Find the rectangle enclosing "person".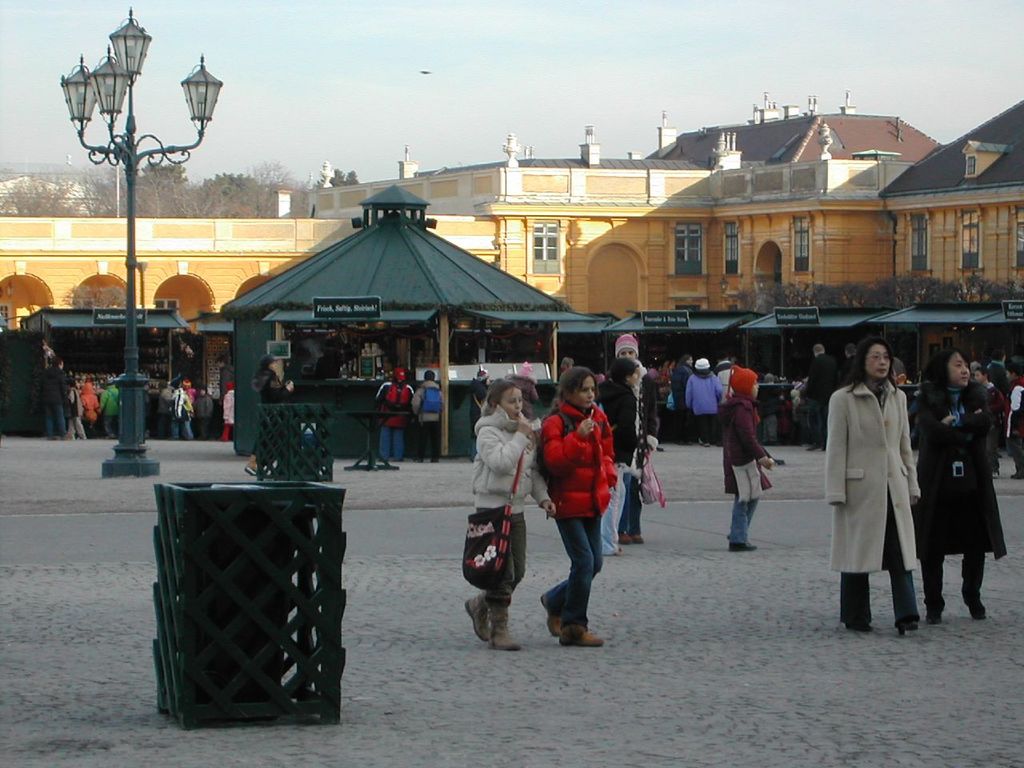
left=537, top=365, right=618, bottom=646.
